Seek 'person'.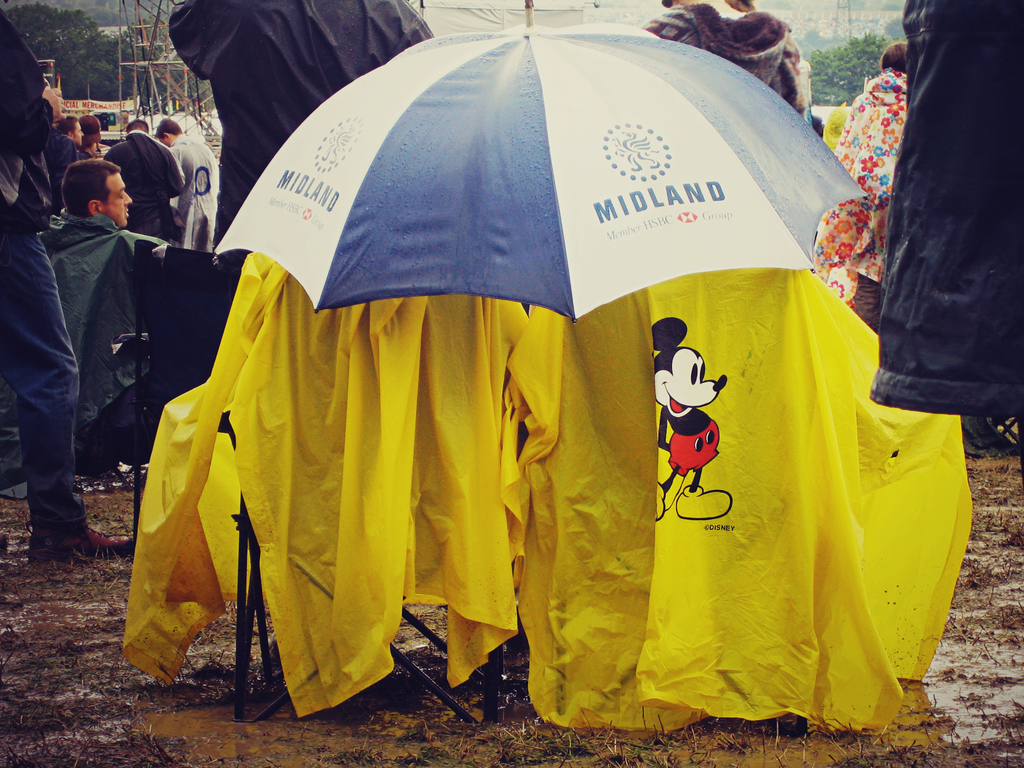
box(816, 115, 822, 140).
